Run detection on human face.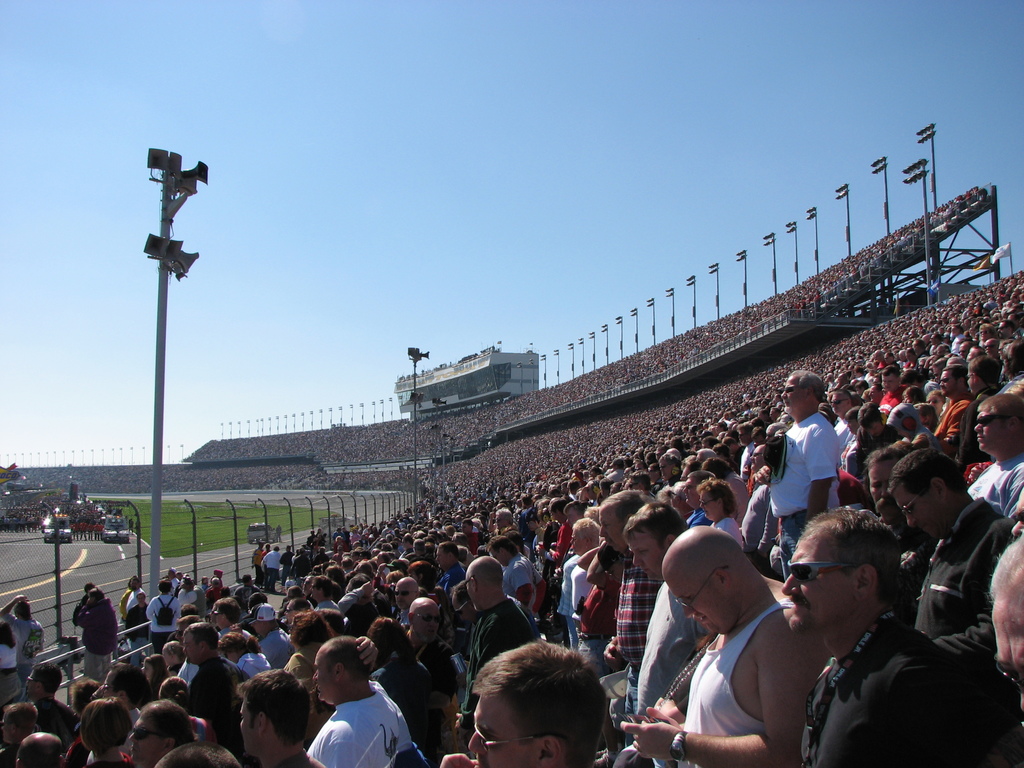
Result: 140,656,154,681.
